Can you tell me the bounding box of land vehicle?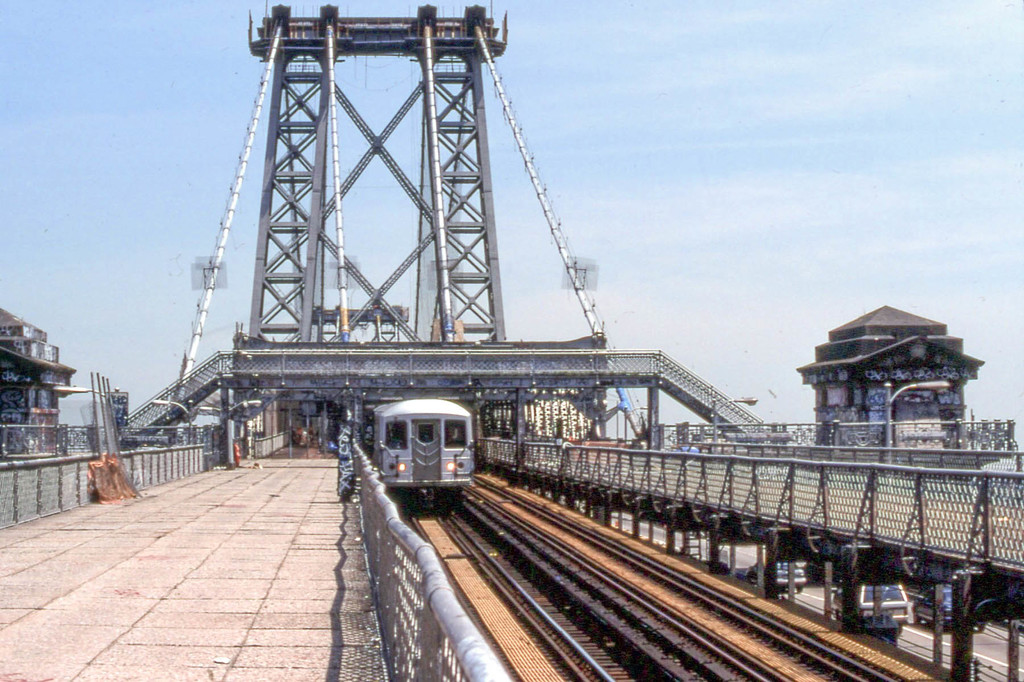
pyautogui.locateOnScreen(836, 579, 908, 628).
